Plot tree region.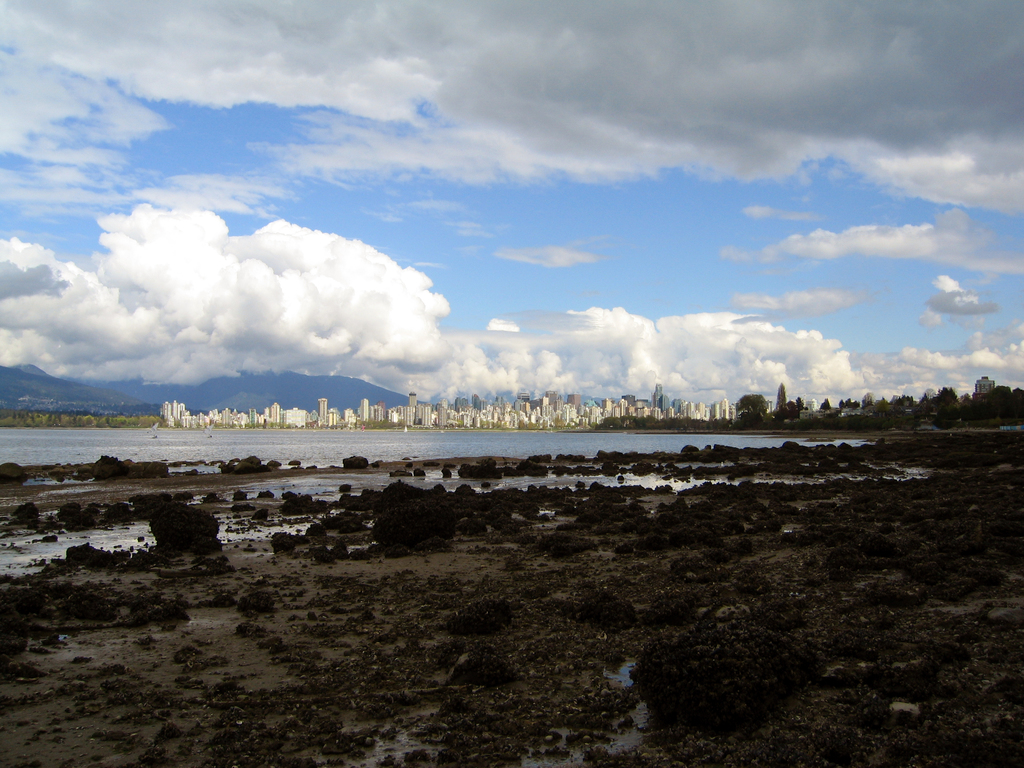
Plotted at bbox=[737, 391, 769, 415].
